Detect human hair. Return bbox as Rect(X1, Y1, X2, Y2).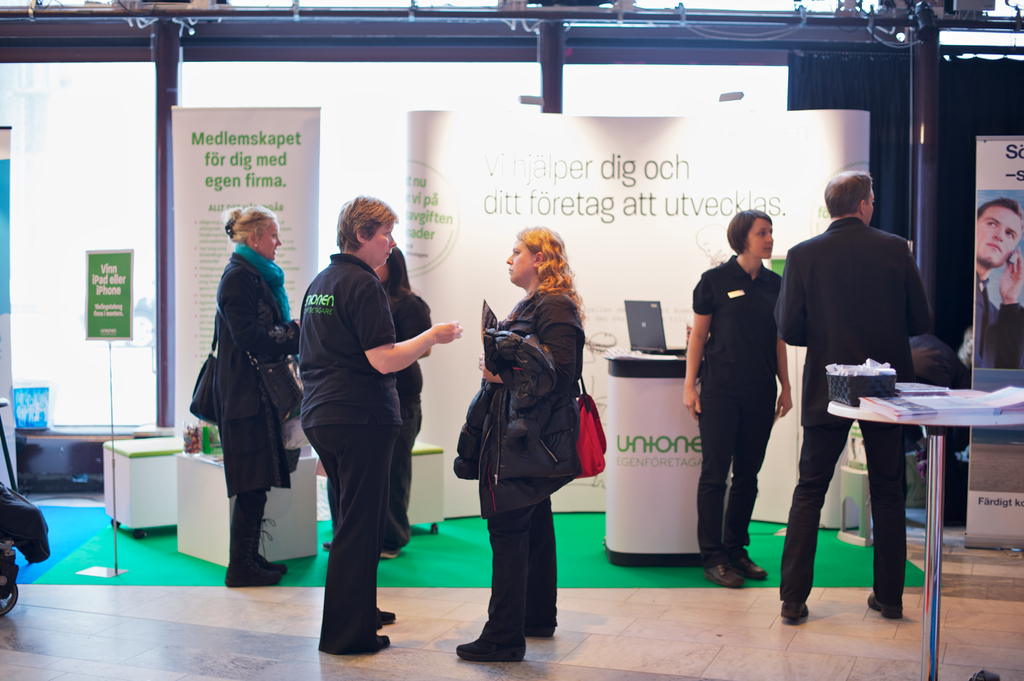
Rect(334, 193, 400, 259).
